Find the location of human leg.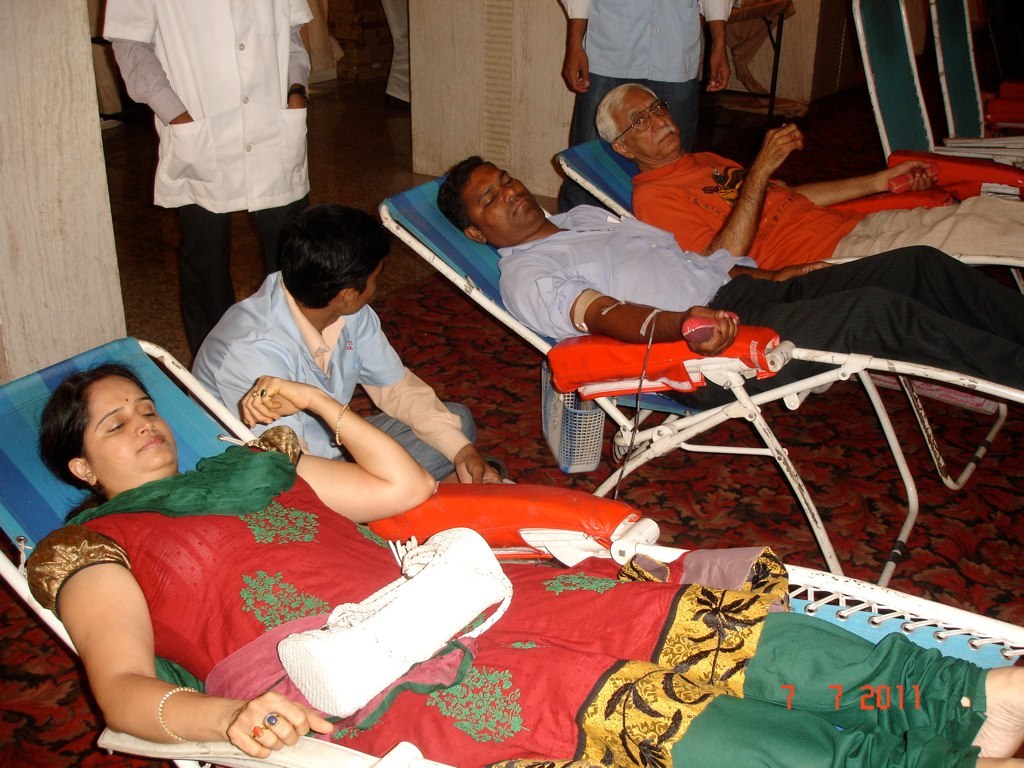
Location: 653,592,1023,709.
